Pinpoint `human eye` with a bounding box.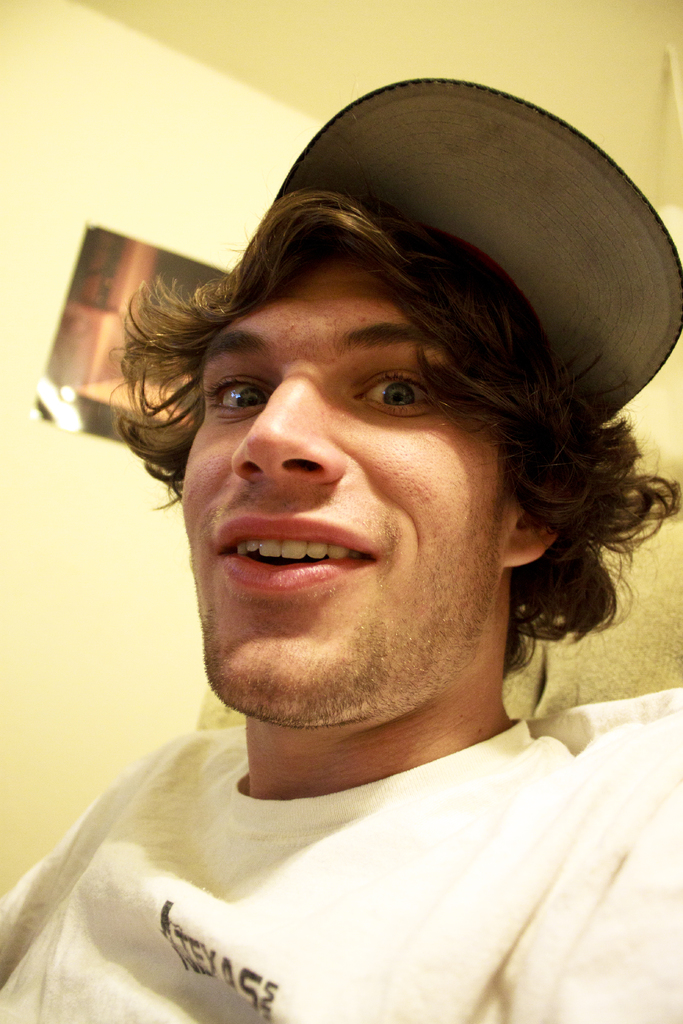
region(197, 371, 276, 422).
